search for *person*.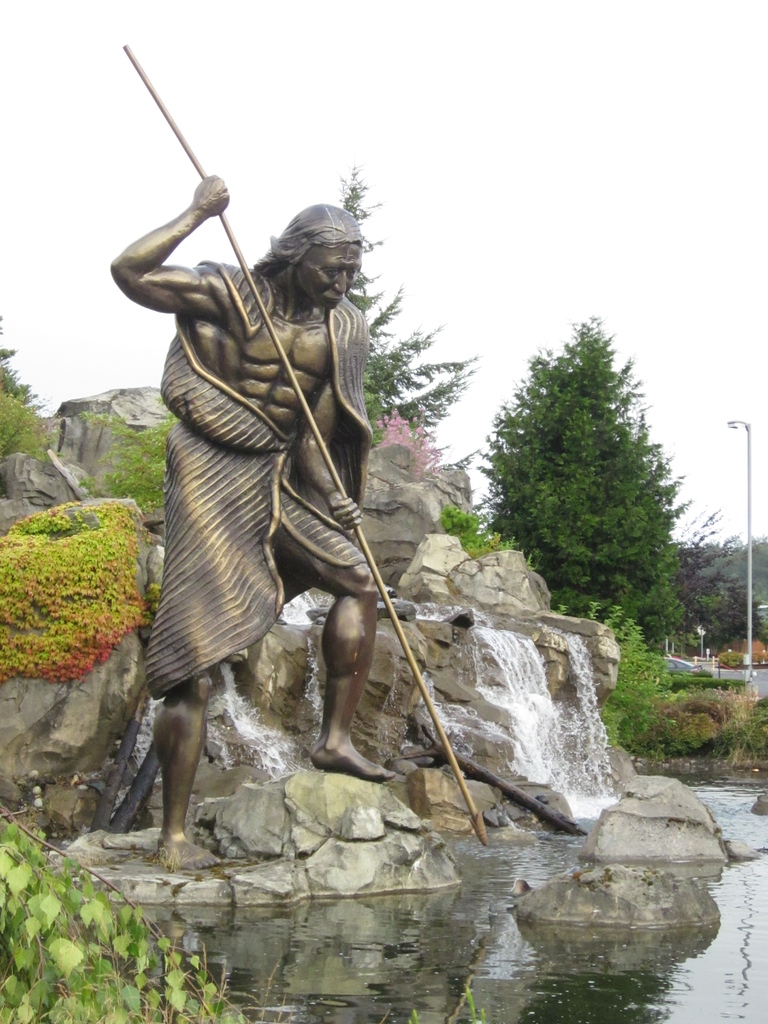
Found at <region>144, 135, 414, 865</region>.
